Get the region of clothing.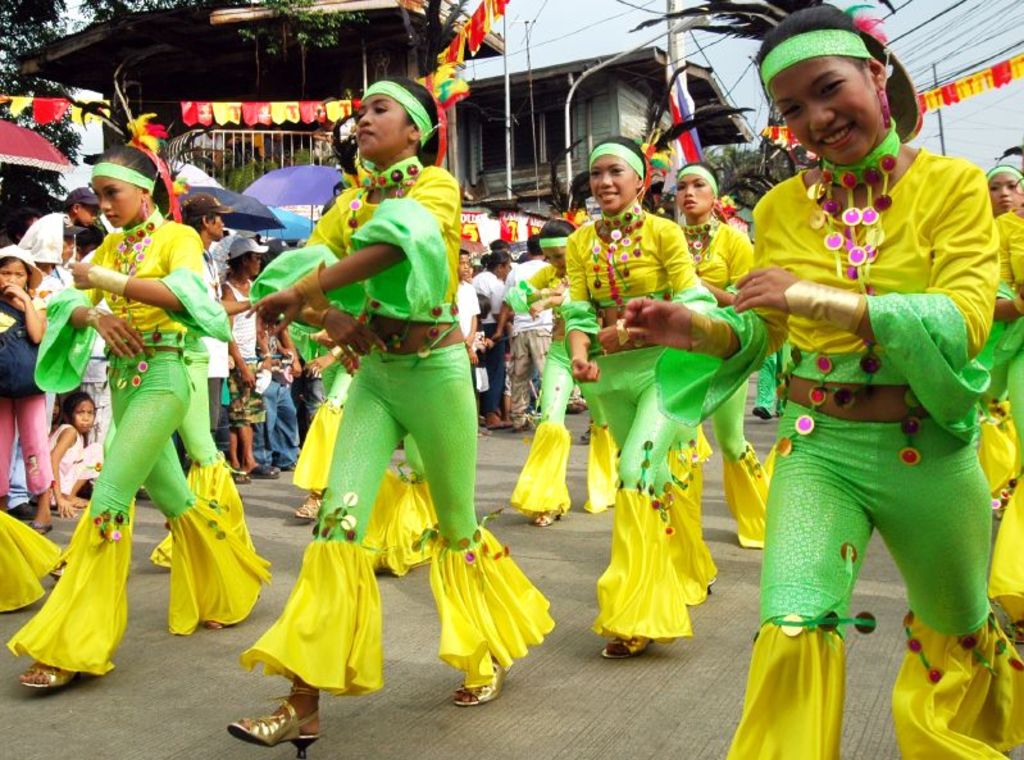
(186,172,574,682).
